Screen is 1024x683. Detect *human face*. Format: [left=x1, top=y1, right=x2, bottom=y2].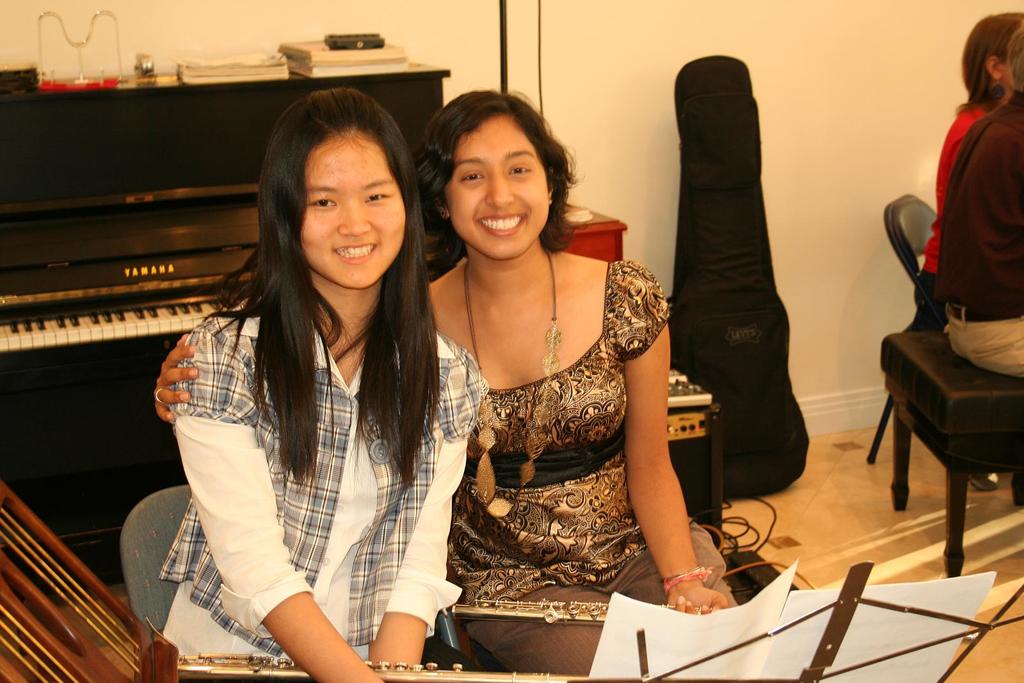
[left=444, top=118, right=556, bottom=249].
